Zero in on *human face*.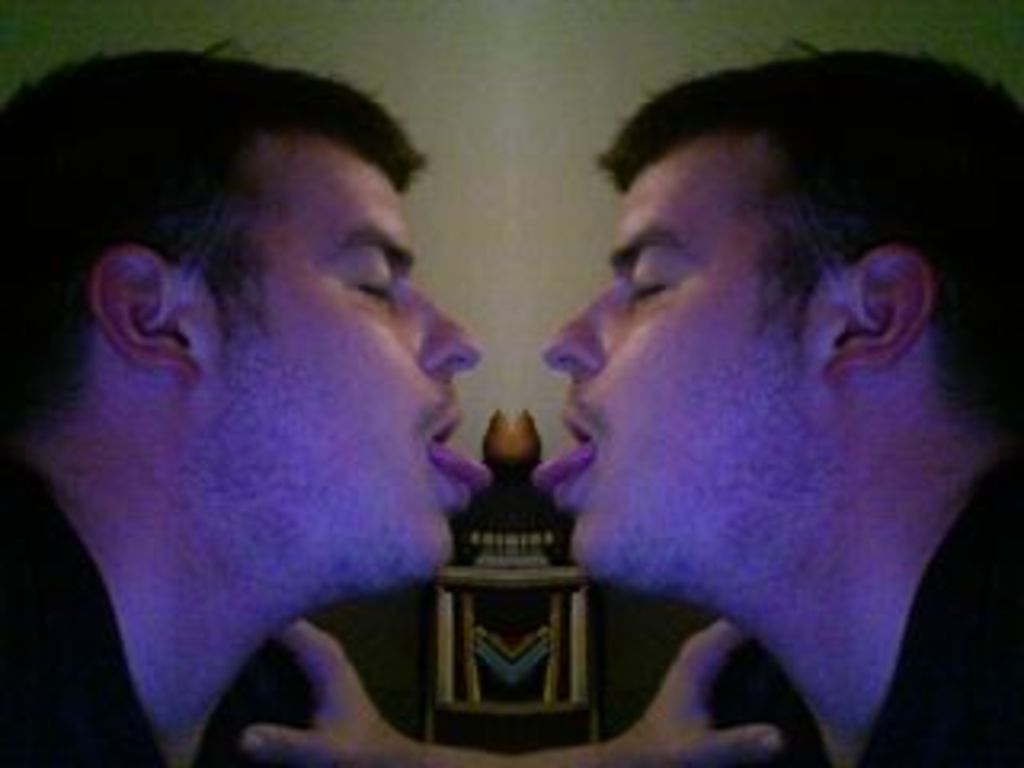
Zeroed in: {"x1": 534, "y1": 141, "x2": 832, "y2": 598}.
